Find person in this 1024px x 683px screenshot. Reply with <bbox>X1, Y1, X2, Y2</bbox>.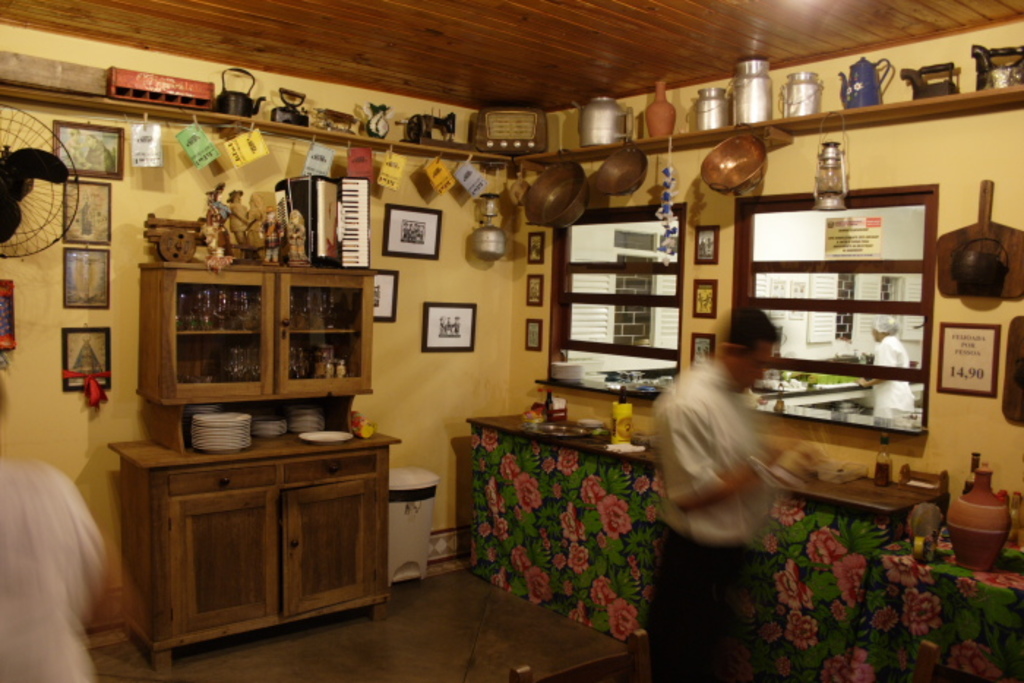
<bbox>638, 298, 824, 661</bbox>.
